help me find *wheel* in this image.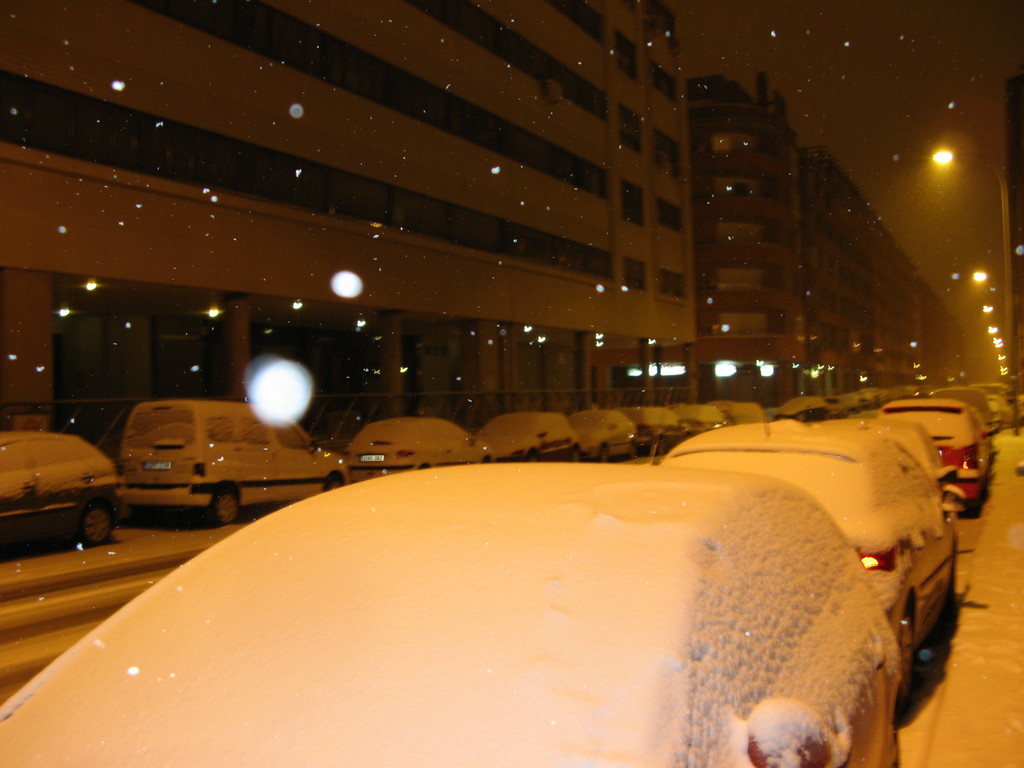
Found it: (x1=74, y1=500, x2=118, y2=545).
